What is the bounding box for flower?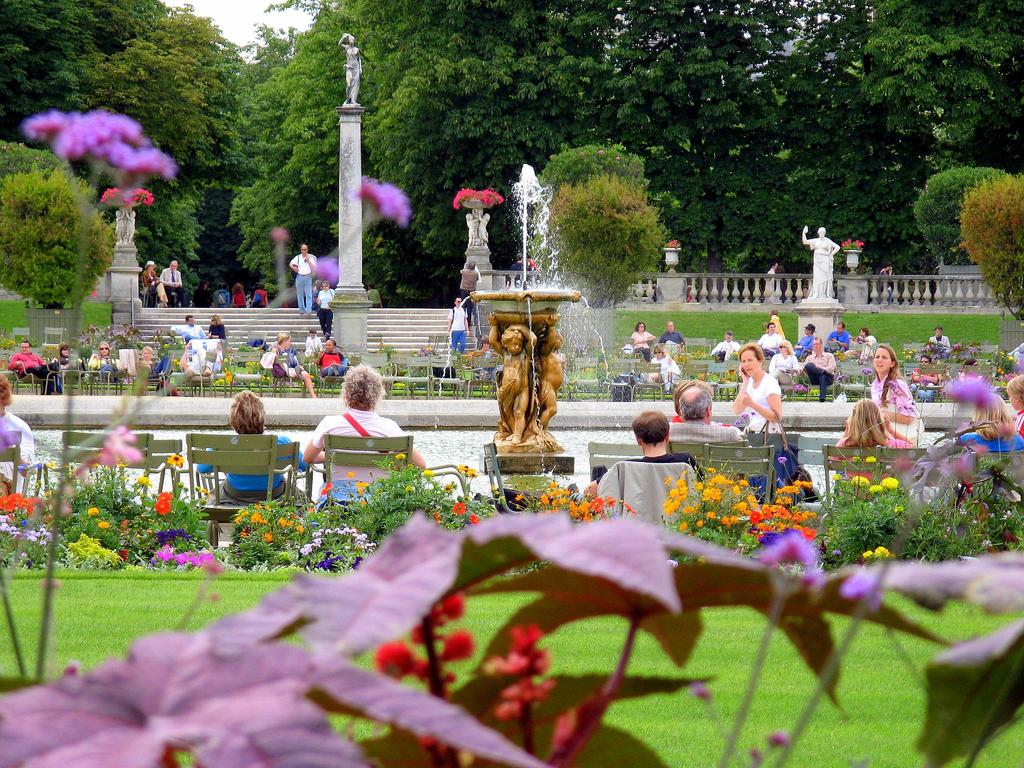
[x1=163, y1=452, x2=186, y2=465].
